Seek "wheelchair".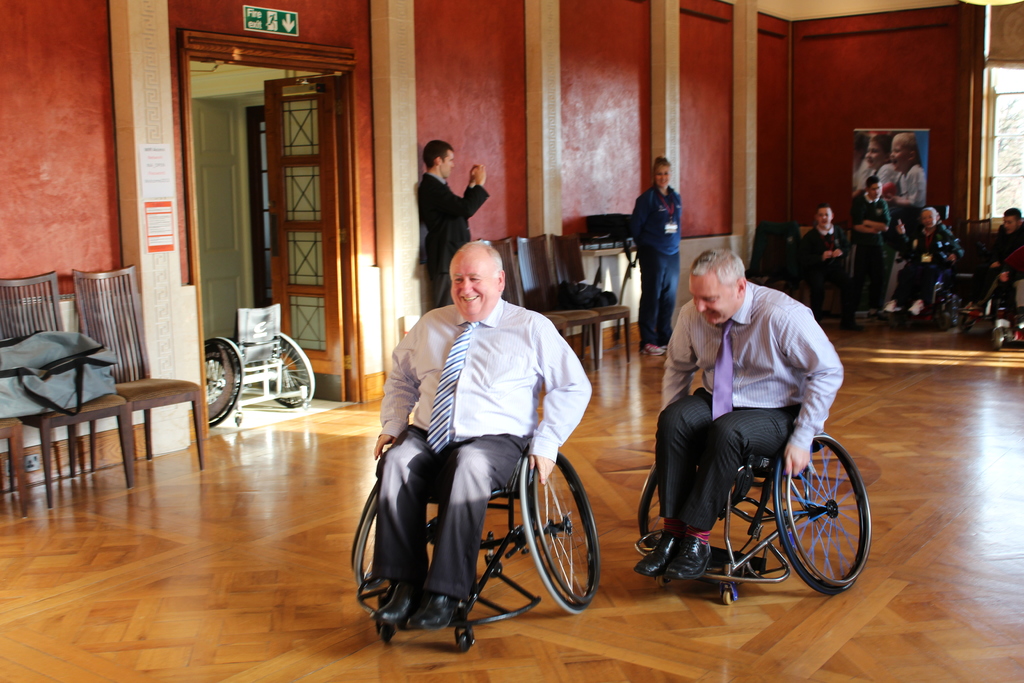
x1=878 y1=208 x2=968 y2=331.
